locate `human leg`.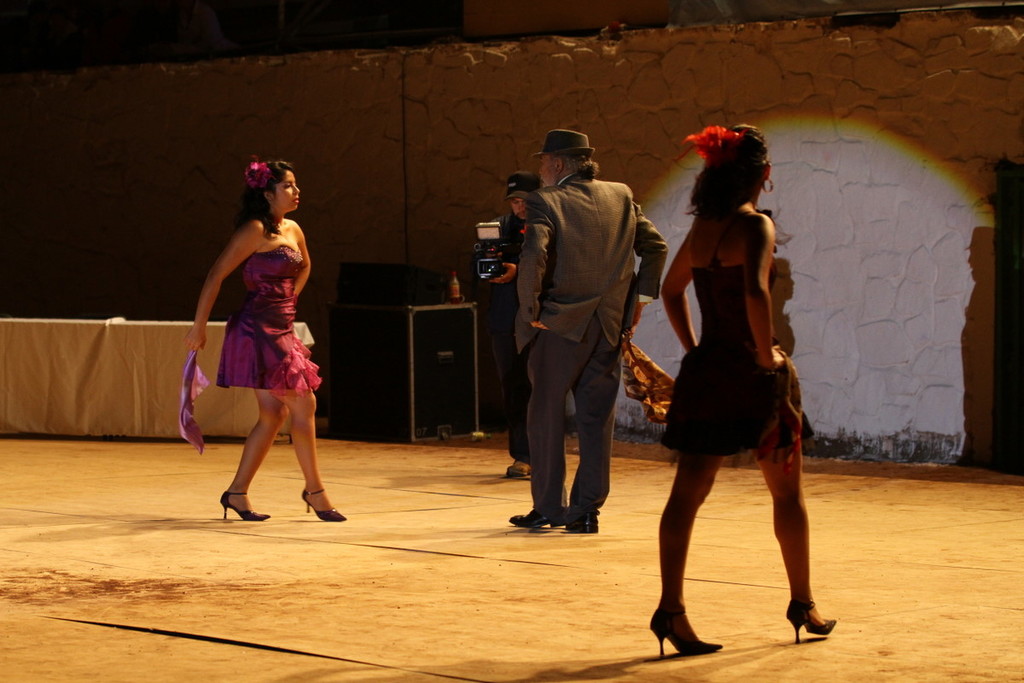
Bounding box: 271 393 346 522.
